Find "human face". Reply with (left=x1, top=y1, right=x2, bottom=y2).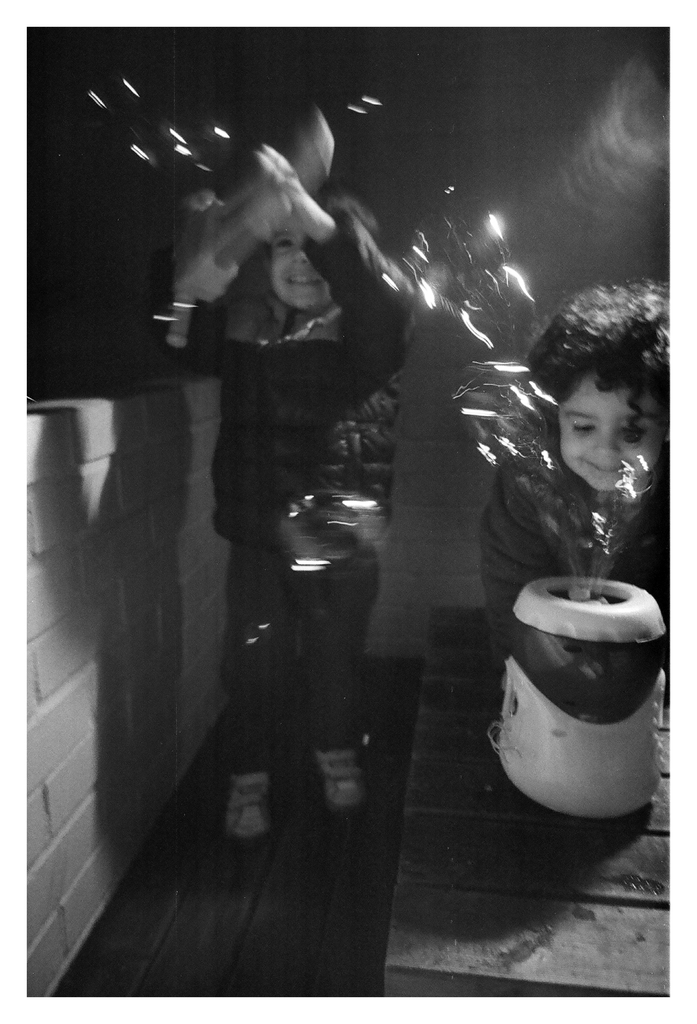
(left=550, top=370, right=654, bottom=496).
